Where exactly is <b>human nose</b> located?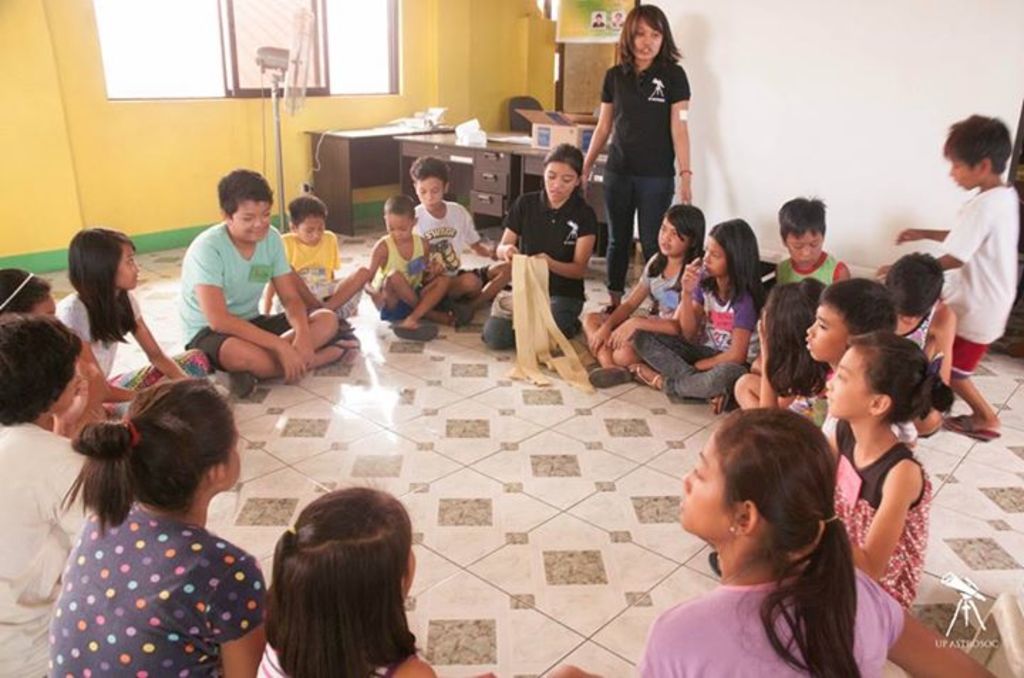
Its bounding box is select_region(316, 230, 319, 235).
